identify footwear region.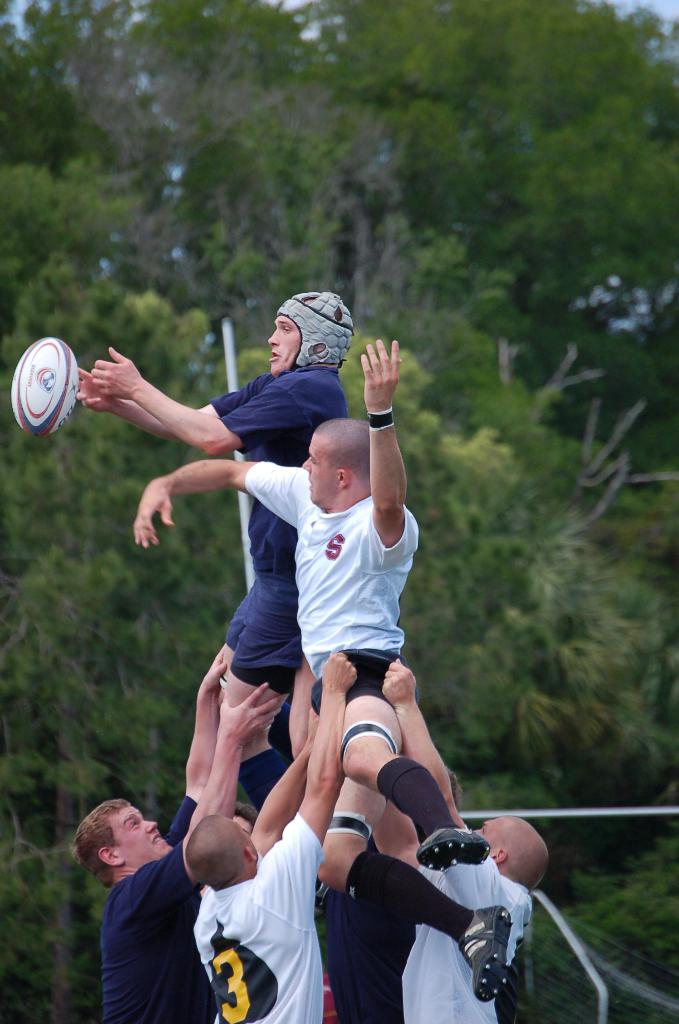
Region: (left=457, top=904, right=513, bottom=1004).
